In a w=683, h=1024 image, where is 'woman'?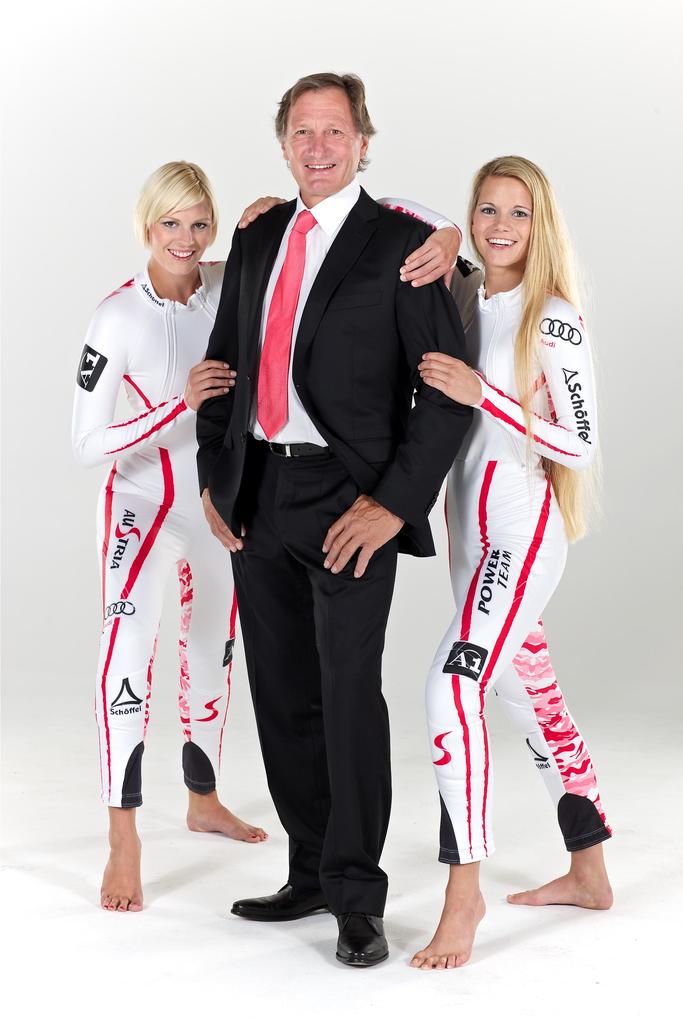
detection(373, 134, 623, 972).
